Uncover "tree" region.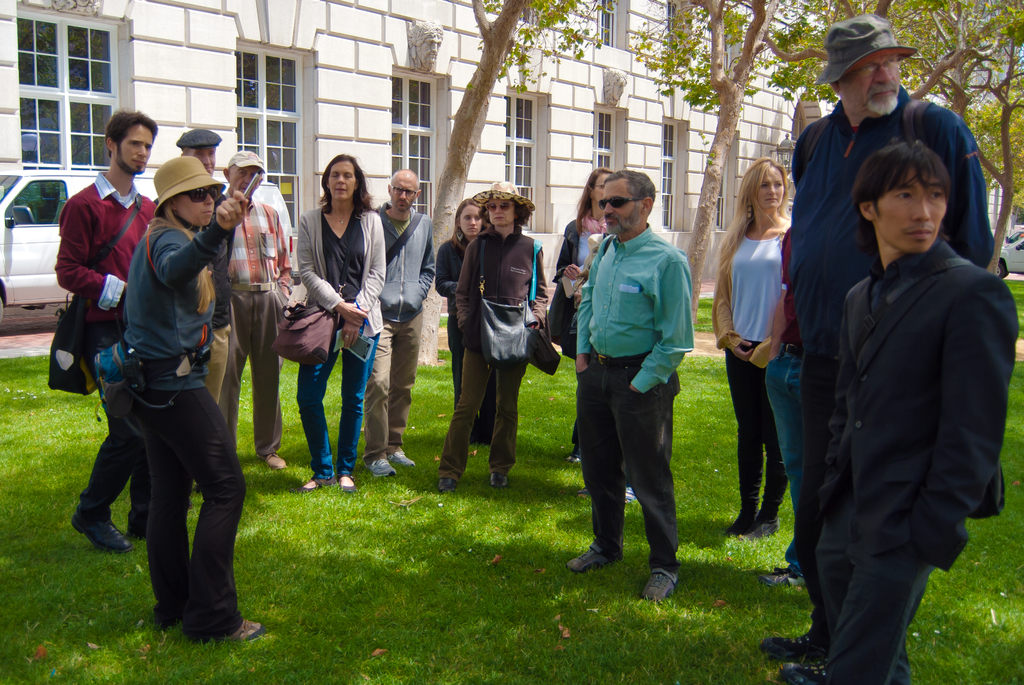
Uncovered: {"x1": 637, "y1": 0, "x2": 831, "y2": 317}.
